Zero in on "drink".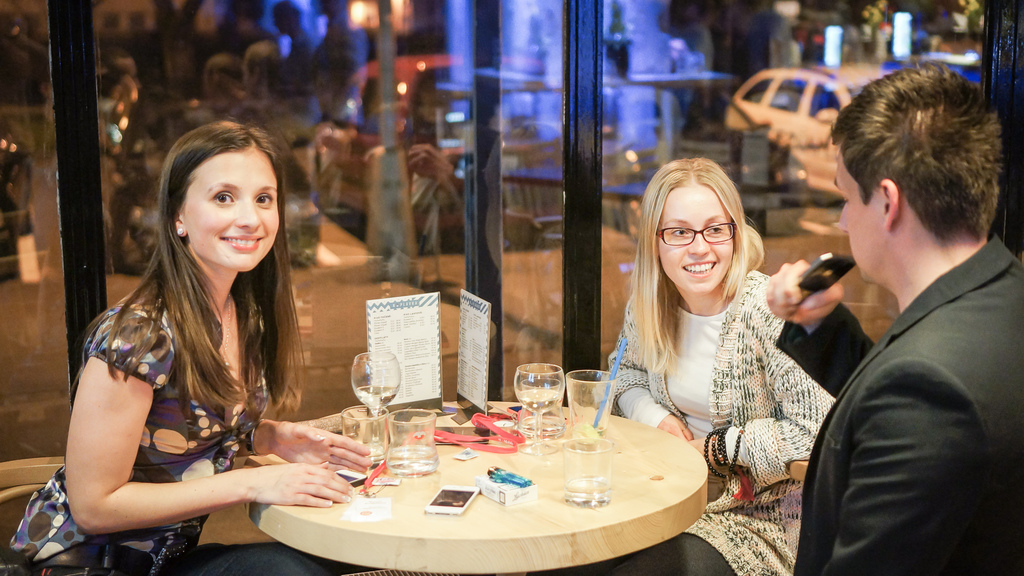
Zeroed in: 517/388/562/413.
